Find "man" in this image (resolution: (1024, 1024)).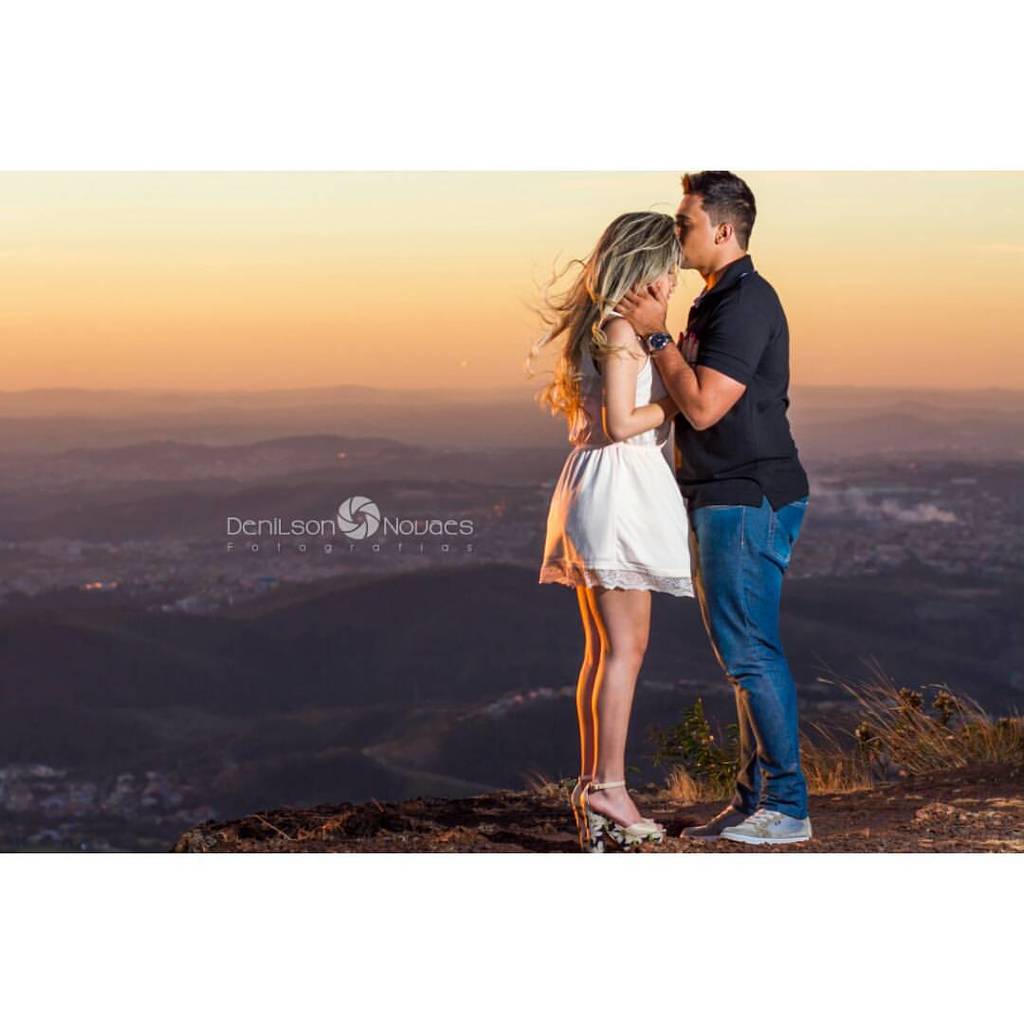
x1=648, y1=162, x2=829, y2=830.
